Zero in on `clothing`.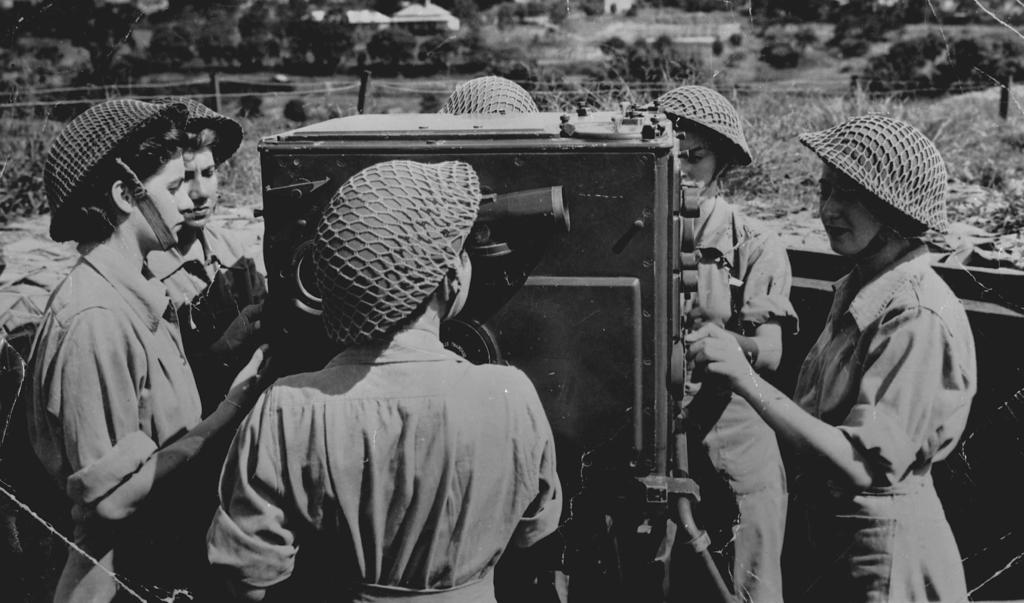
Zeroed in: x1=200 y1=293 x2=569 y2=593.
